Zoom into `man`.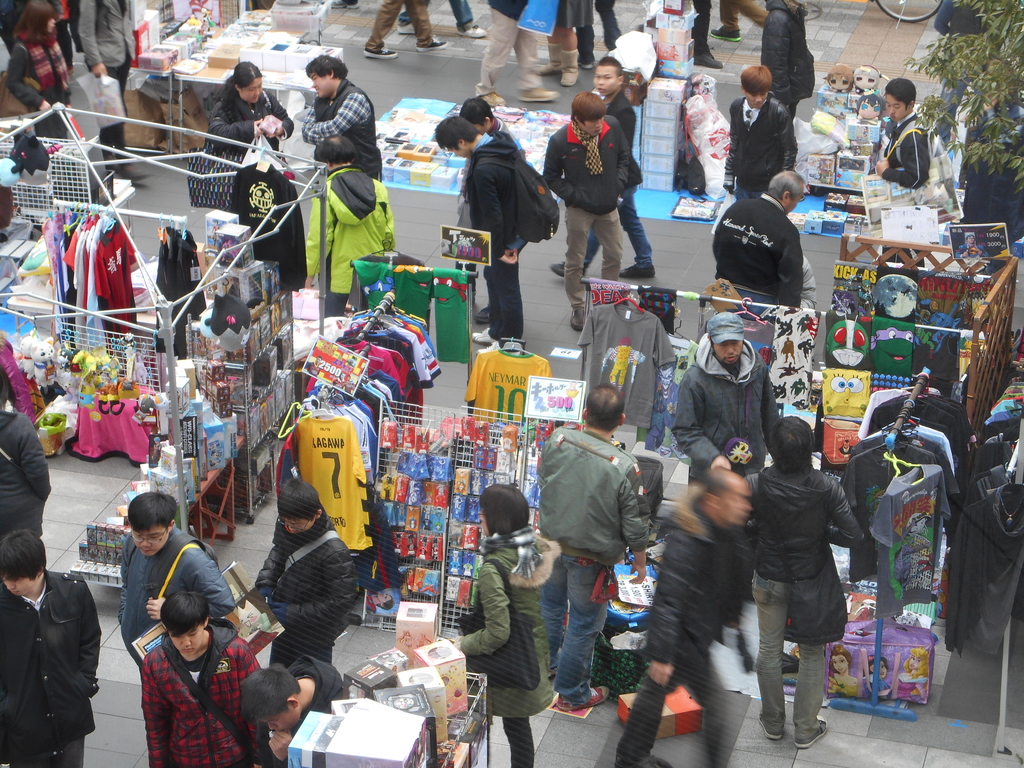
Zoom target: (615, 464, 774, 767).
